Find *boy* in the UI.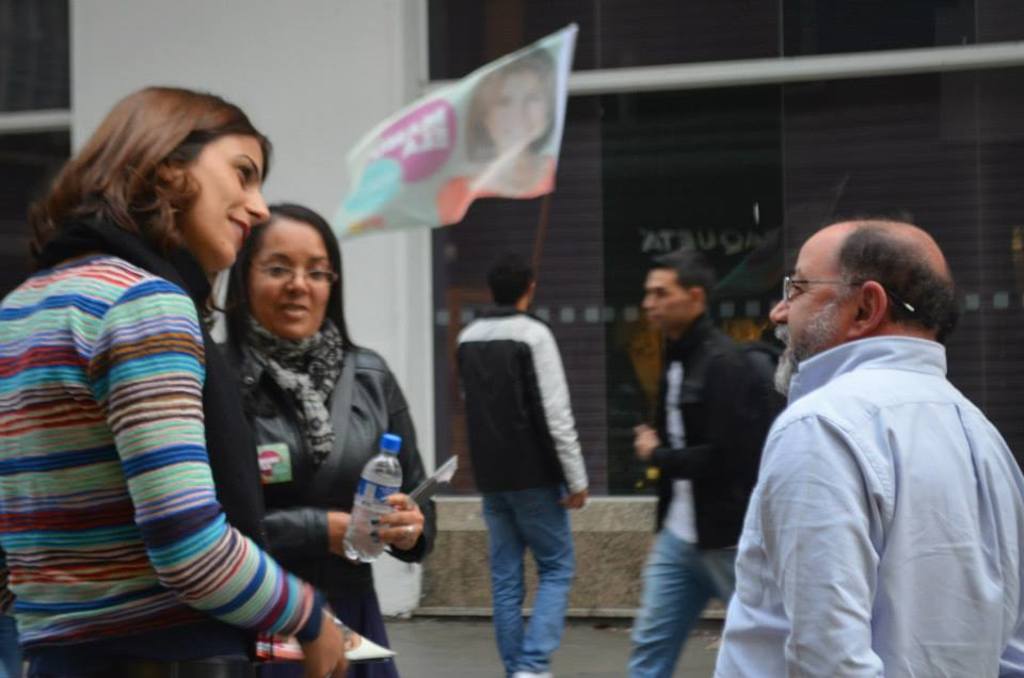
UI element at bbox=(621, 242, 790, 677).
